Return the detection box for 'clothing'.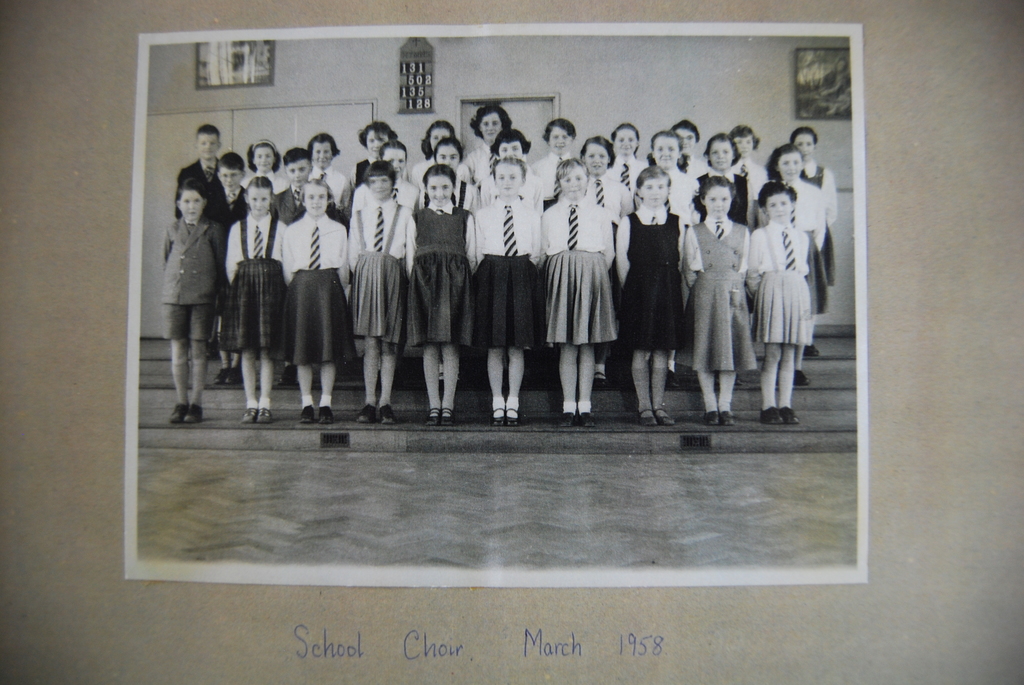
detection(805, 163, 837, 282).
